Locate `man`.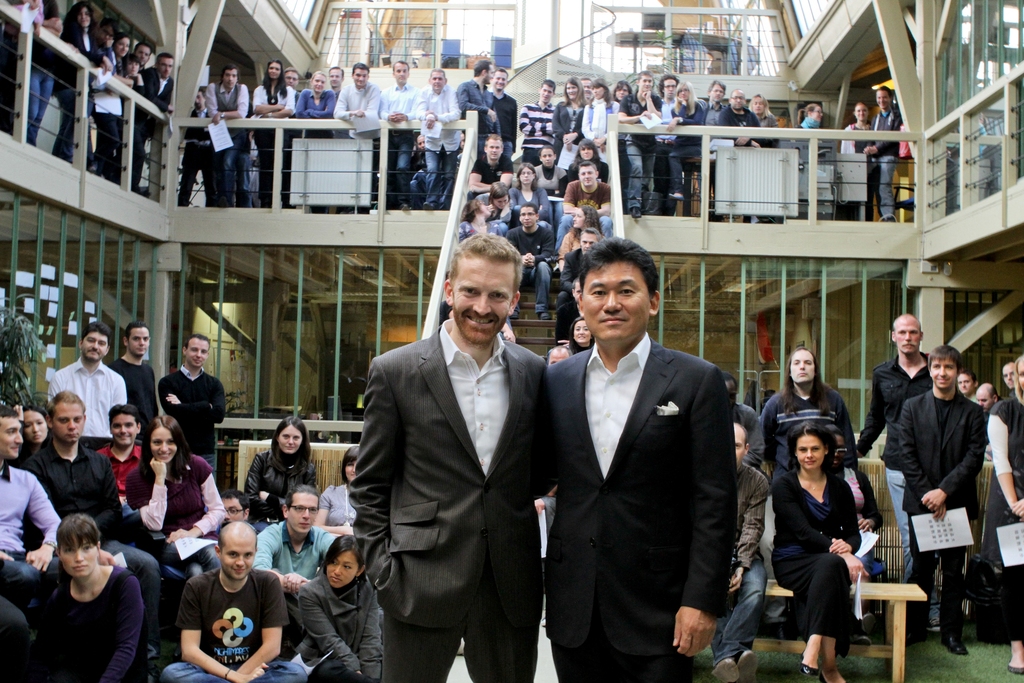
Bounding box: <region>299, 70, 332, 118</region>.
